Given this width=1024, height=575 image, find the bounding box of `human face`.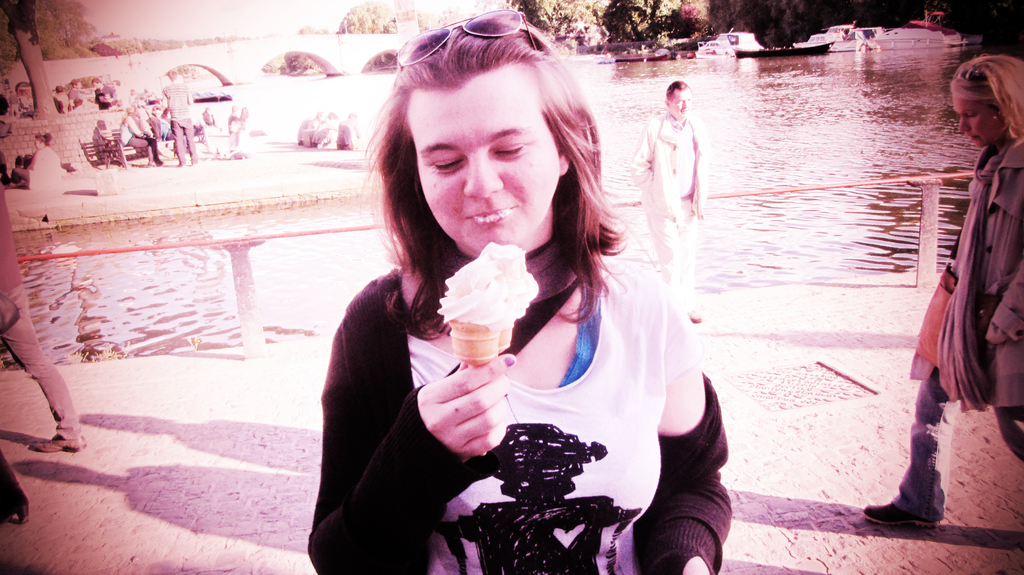
(952,98,1006,149).
